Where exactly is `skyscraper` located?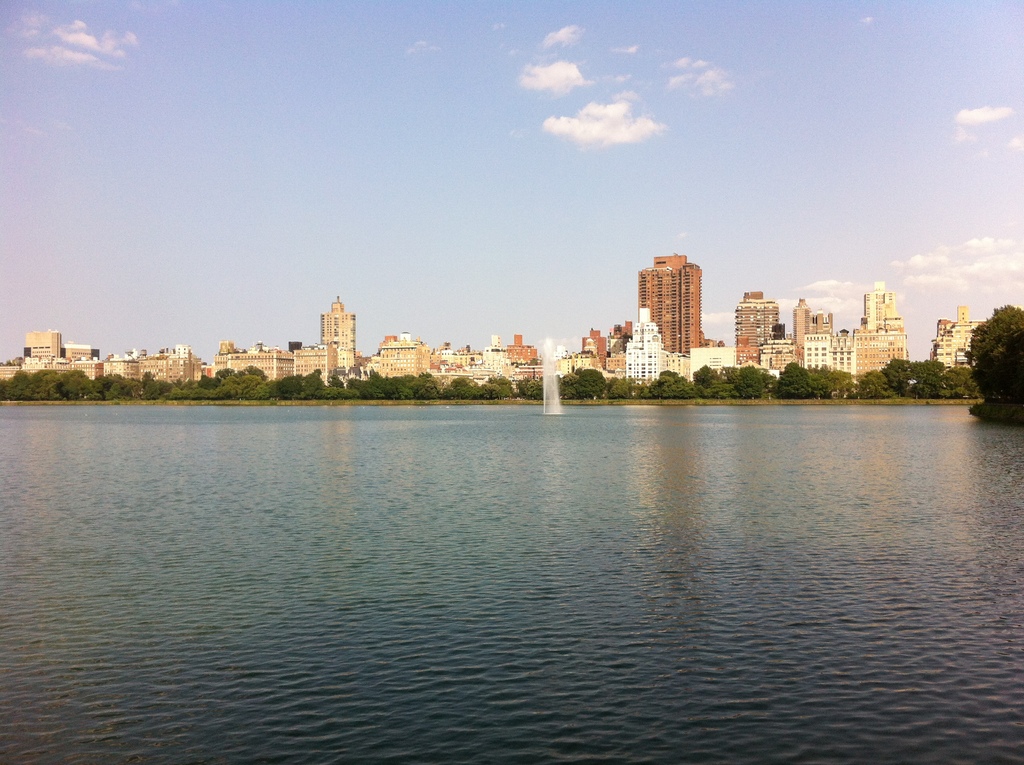
Its bounding box is {"left": 623, "top": 256, "right": 710, "bottom": 357}.
